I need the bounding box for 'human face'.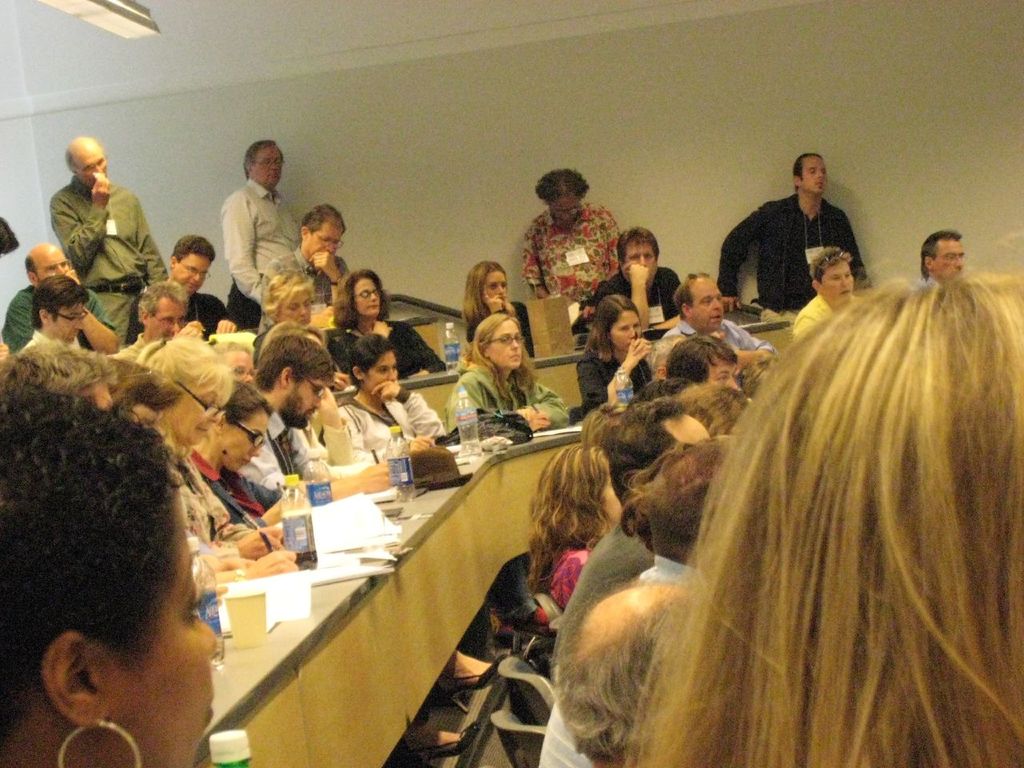
Here it is: bbox=[694, 279, 724, 330].
